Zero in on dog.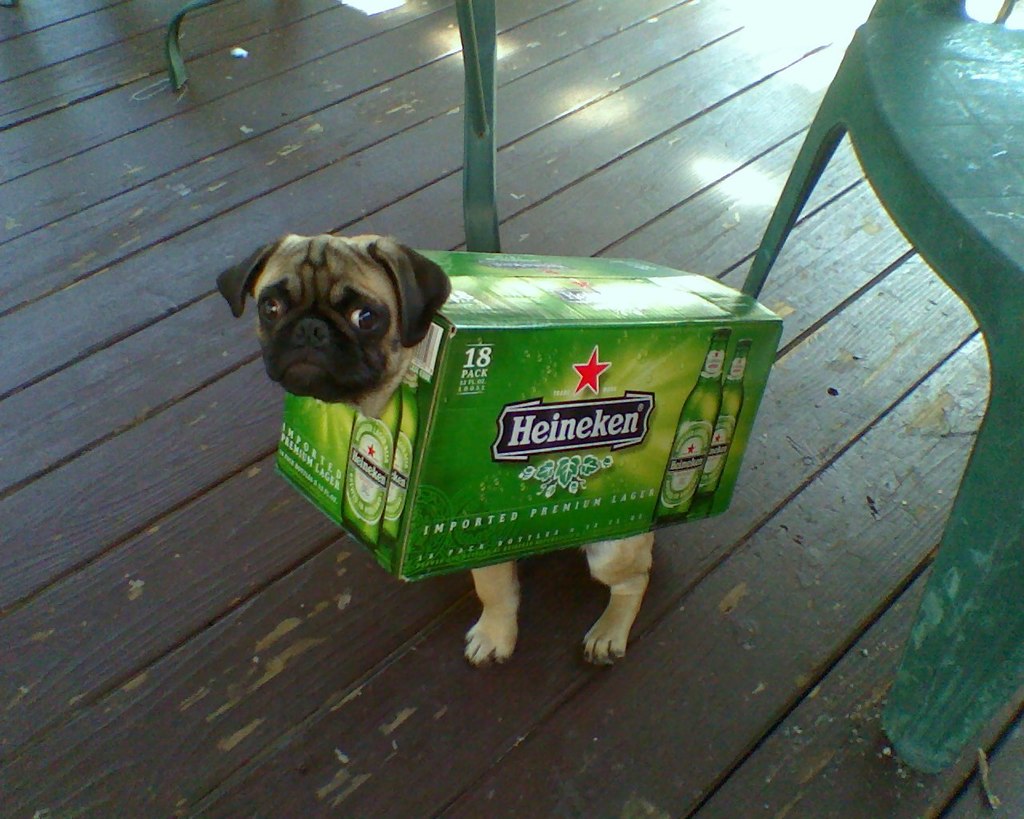
Zeroed in: 216, 233, 656, 669.
